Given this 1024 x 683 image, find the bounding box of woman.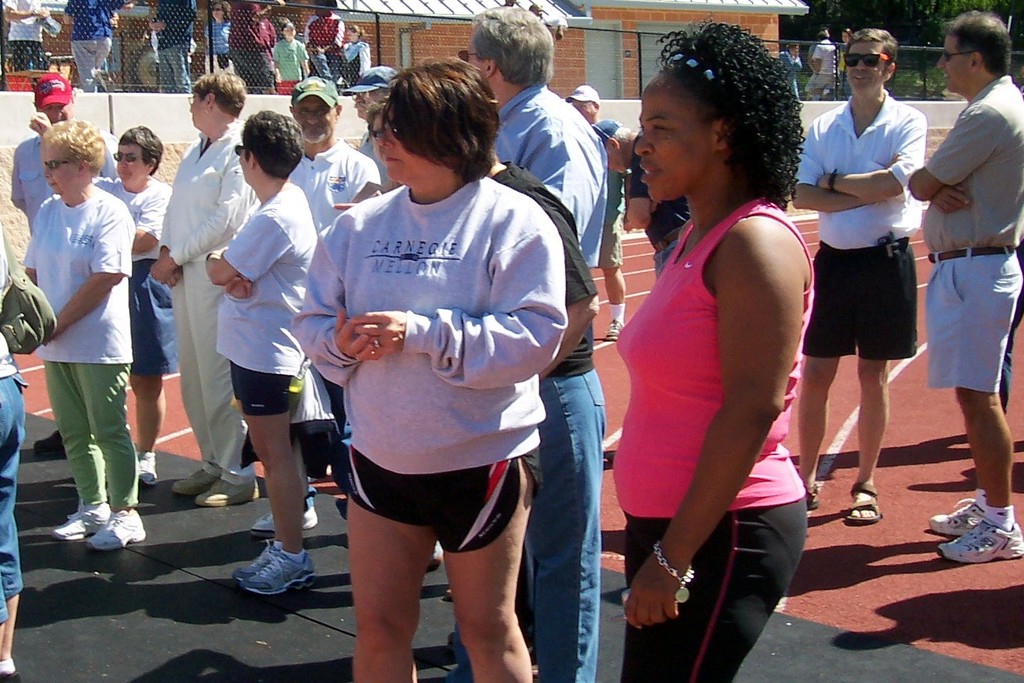
595/42/839/673.
